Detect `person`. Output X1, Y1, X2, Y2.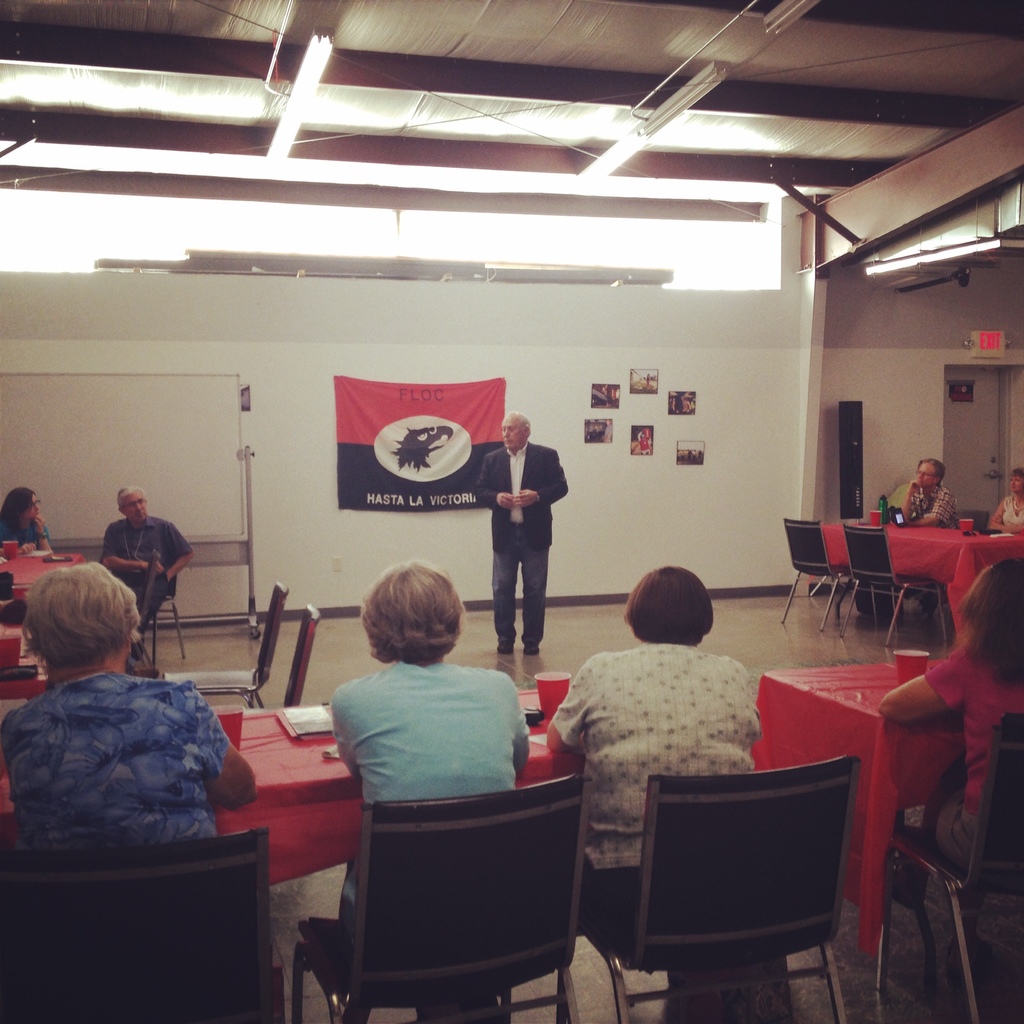
0, 559, 257, 850.
